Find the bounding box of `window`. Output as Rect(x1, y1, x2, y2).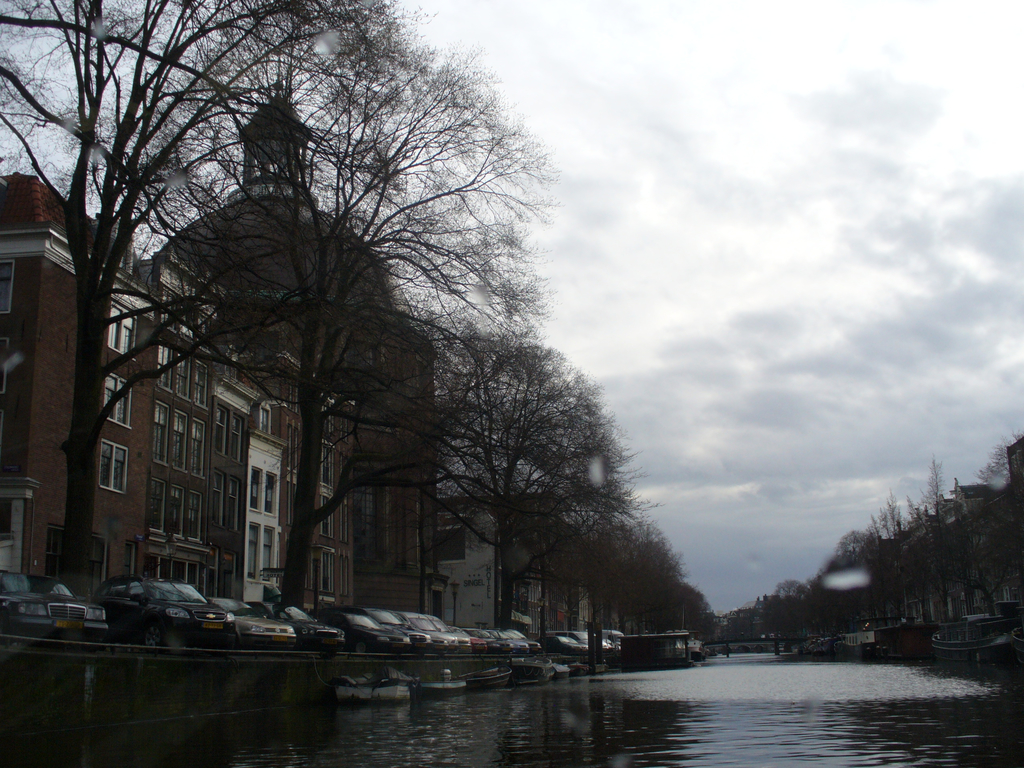
Rect(194, 356, 207, 415).
